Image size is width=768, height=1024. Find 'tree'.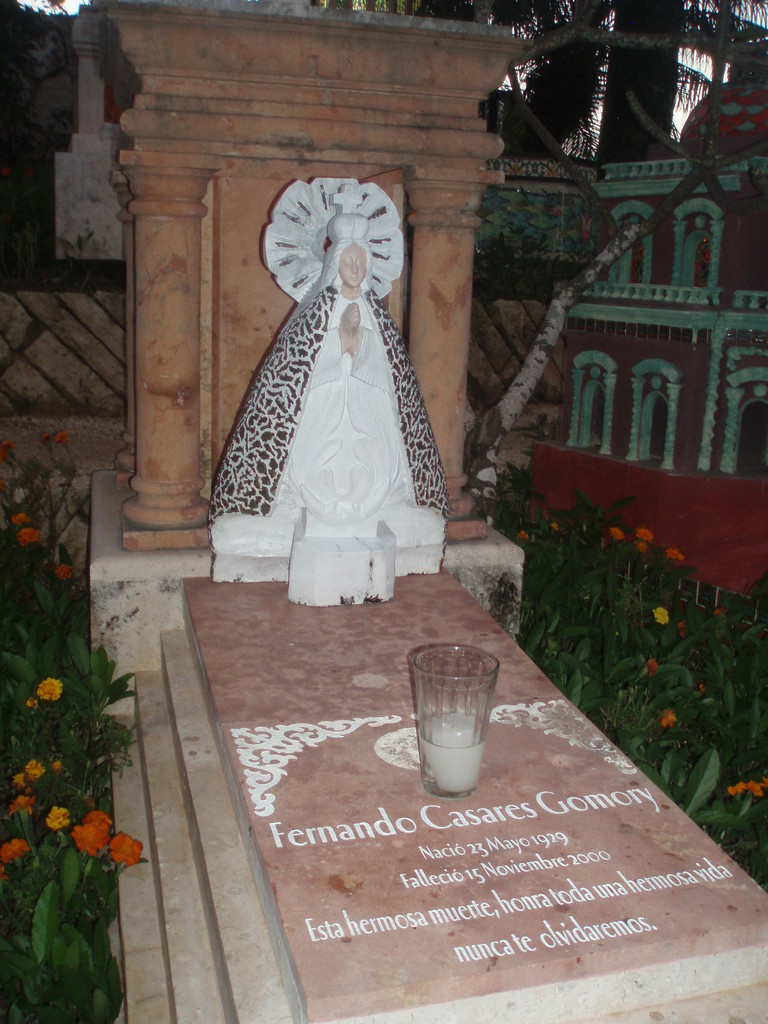
[left=349, top=0, right=762, bottom=157].
